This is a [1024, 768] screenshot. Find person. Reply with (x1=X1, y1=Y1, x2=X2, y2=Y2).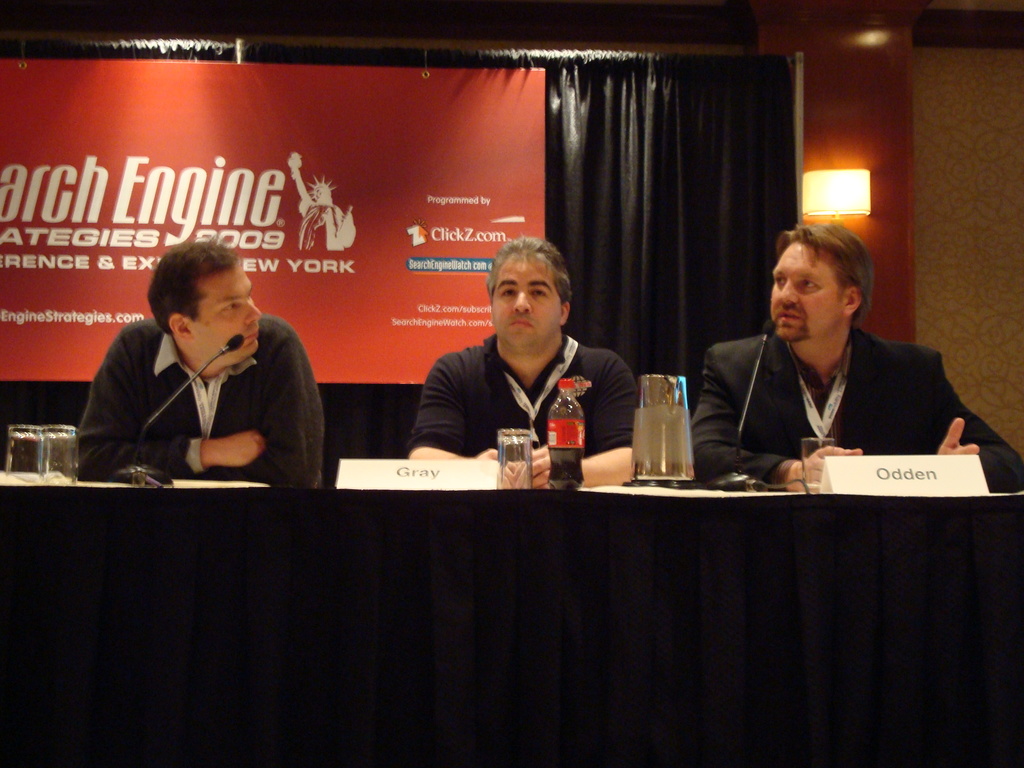
(x1=408, y1=228, x2=644, y2=488).
